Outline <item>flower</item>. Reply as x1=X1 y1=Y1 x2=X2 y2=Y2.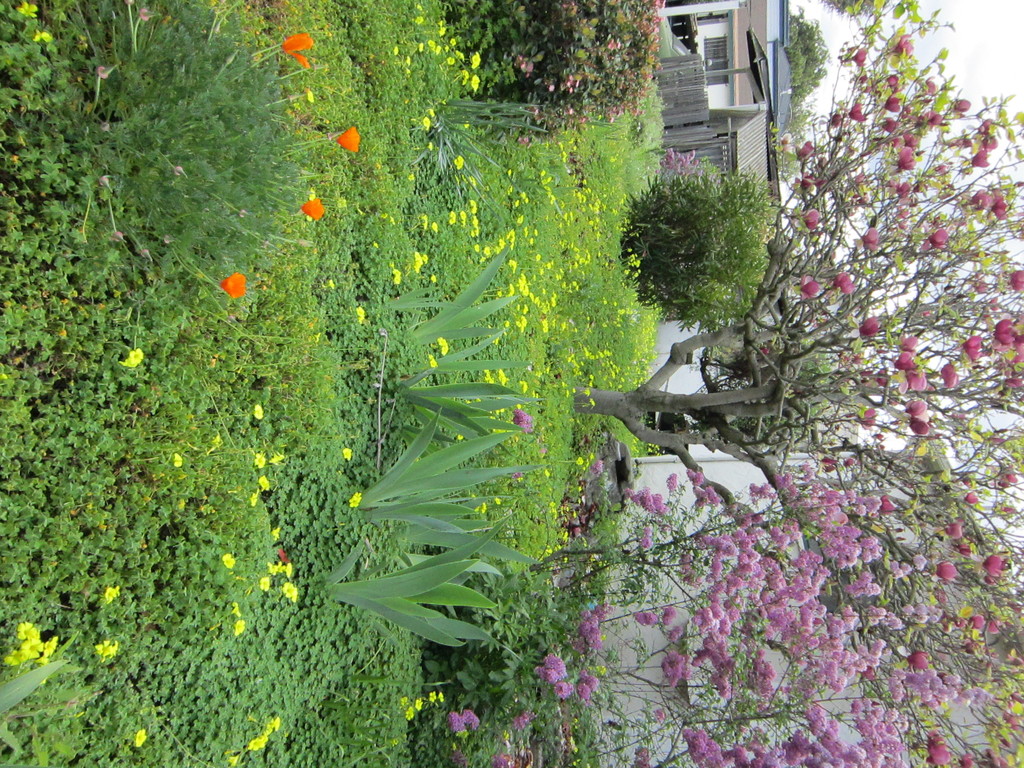
x1=493 y1=755 x2=512 y2=767.
